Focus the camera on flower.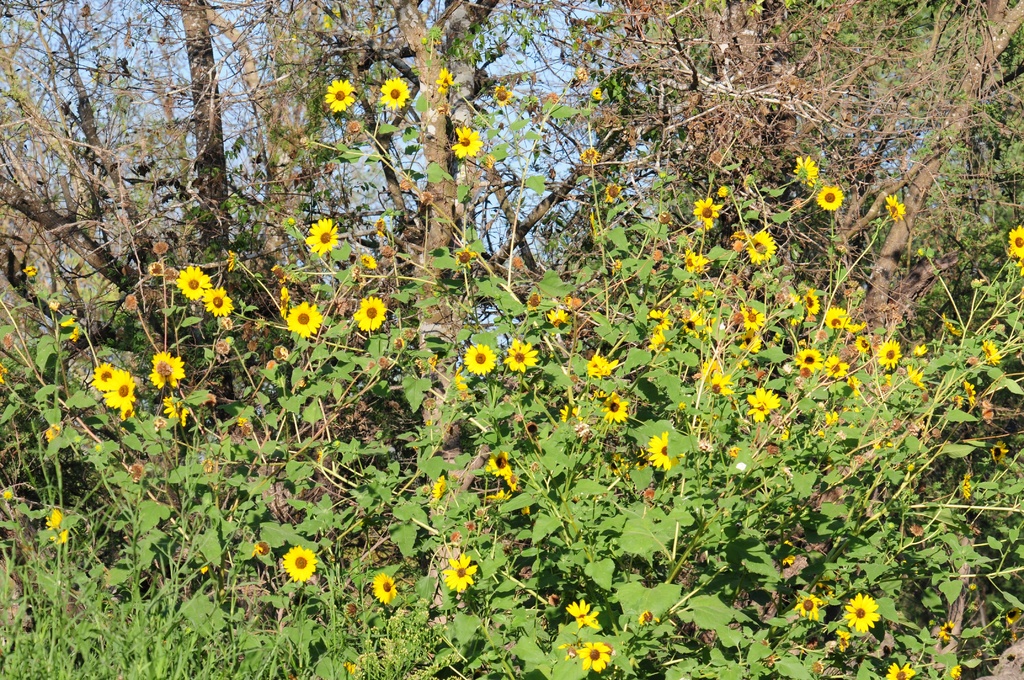
Focus region: region(284, 300, 323, 339).
